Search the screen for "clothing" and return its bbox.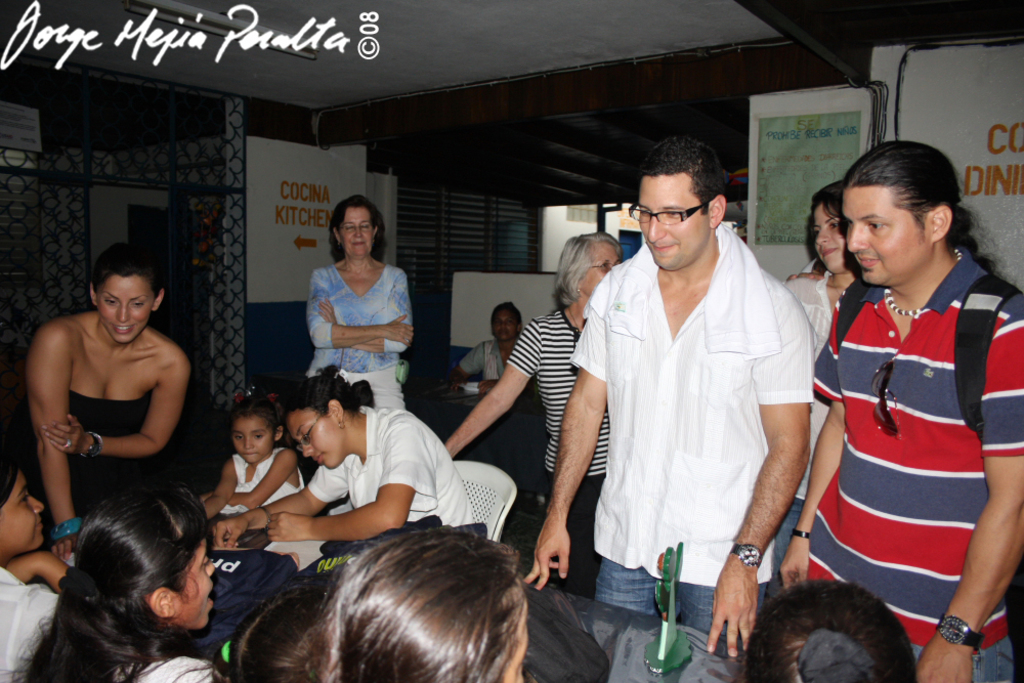
Found: 308/258/411/407.
